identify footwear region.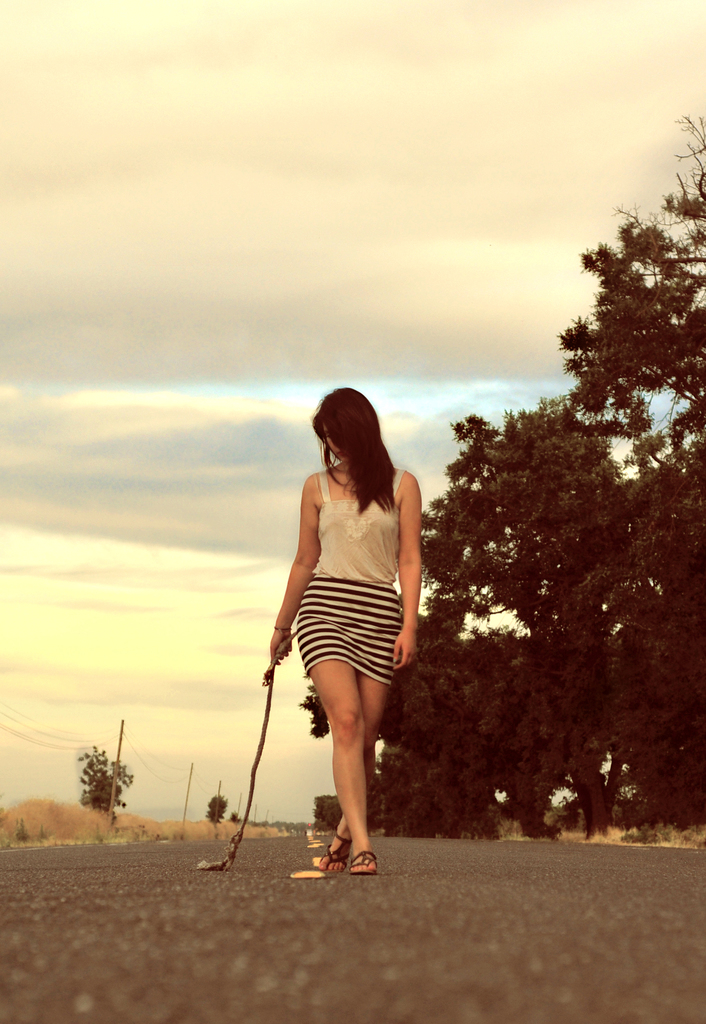
Region: 323/828/349/872.
